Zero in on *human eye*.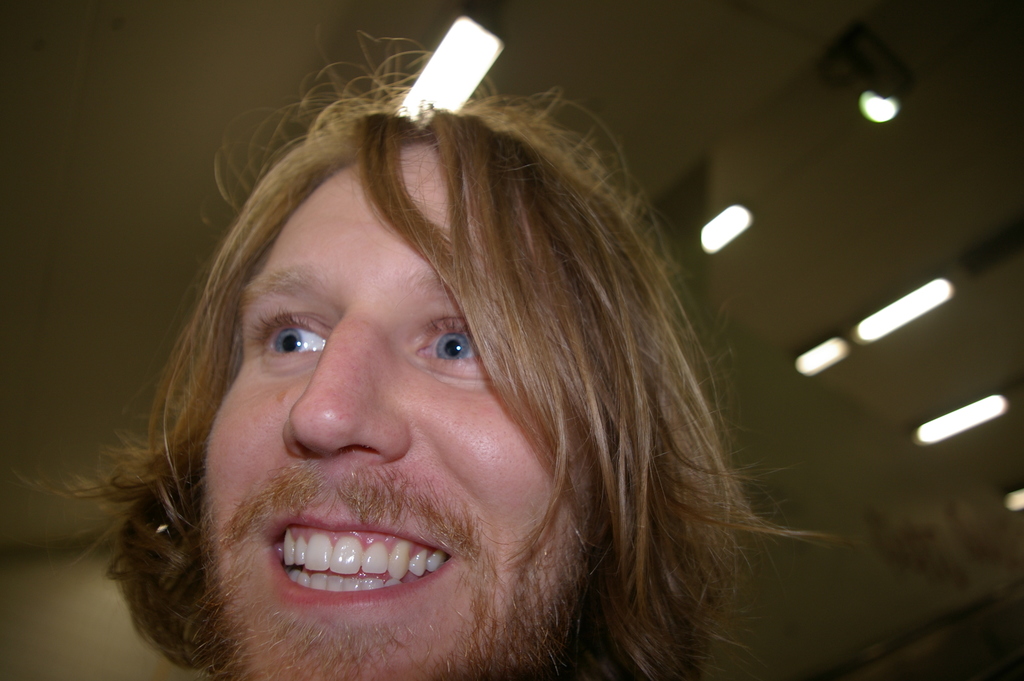
Zeroed in: box=[242, 295, 336, 367].
